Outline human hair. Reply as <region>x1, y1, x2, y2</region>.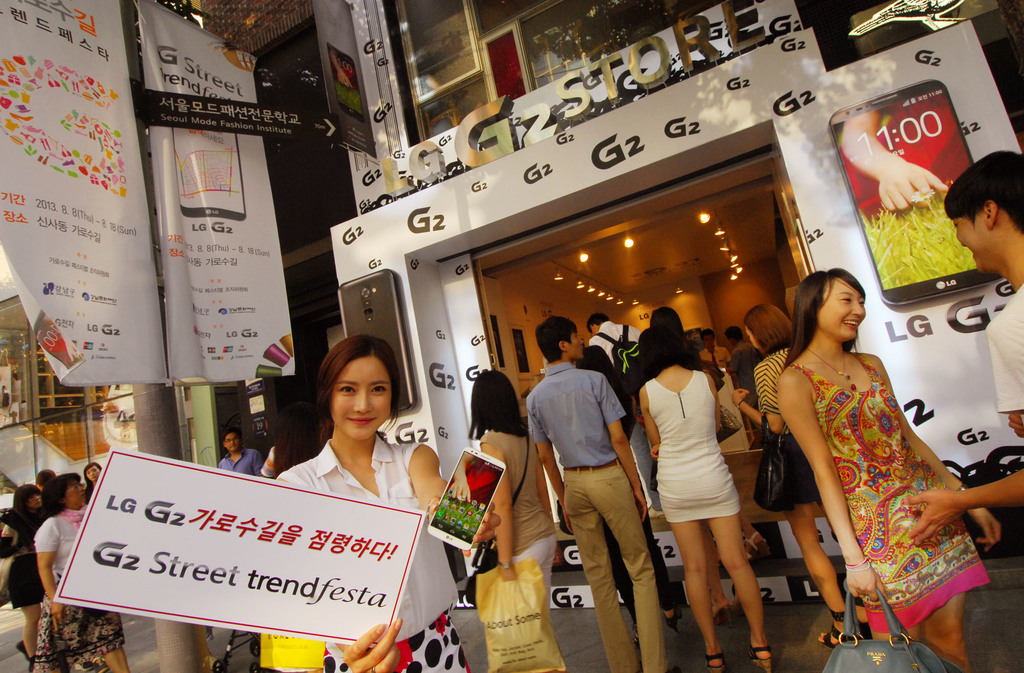
<region>534, 314, 579, 363</region>.
